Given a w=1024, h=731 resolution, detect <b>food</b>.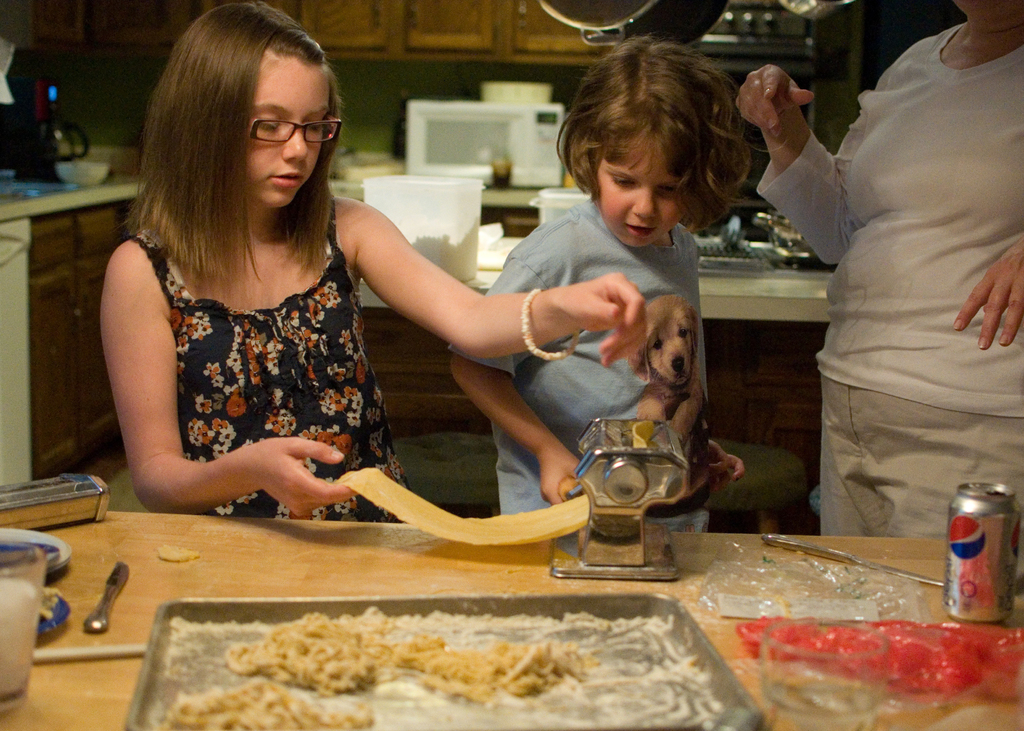
(x1=157, y1=670, x2=383, y2=730).
